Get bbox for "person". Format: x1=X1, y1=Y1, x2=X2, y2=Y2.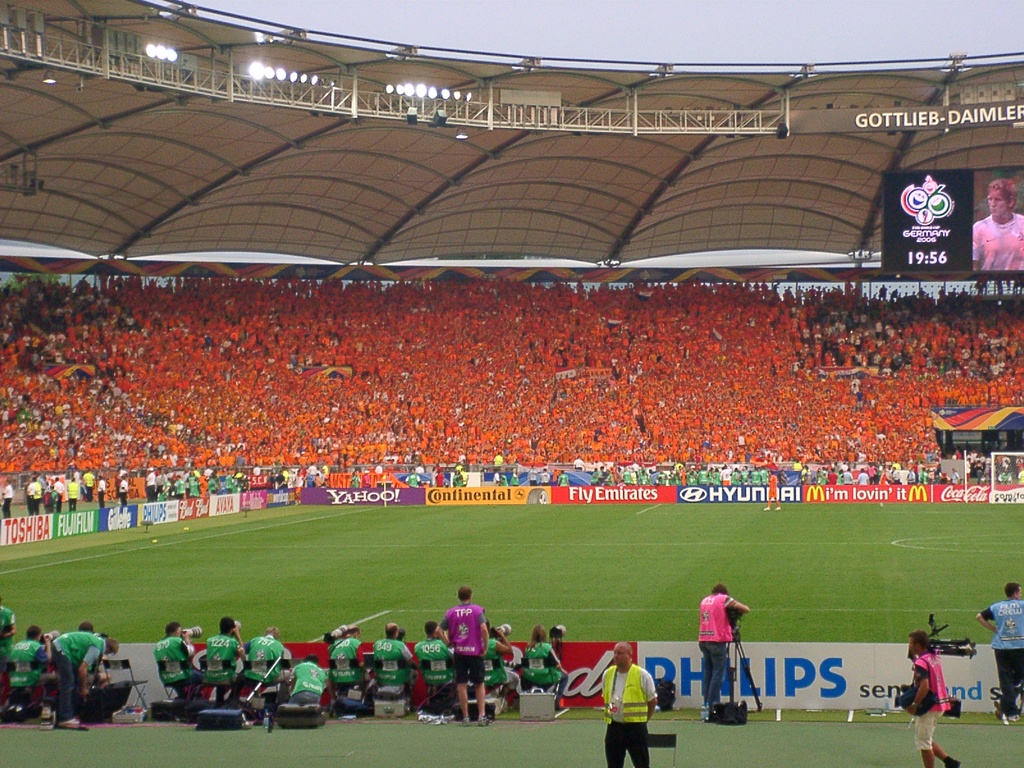
x1=324, y1=616, x2=364, y2=701.
